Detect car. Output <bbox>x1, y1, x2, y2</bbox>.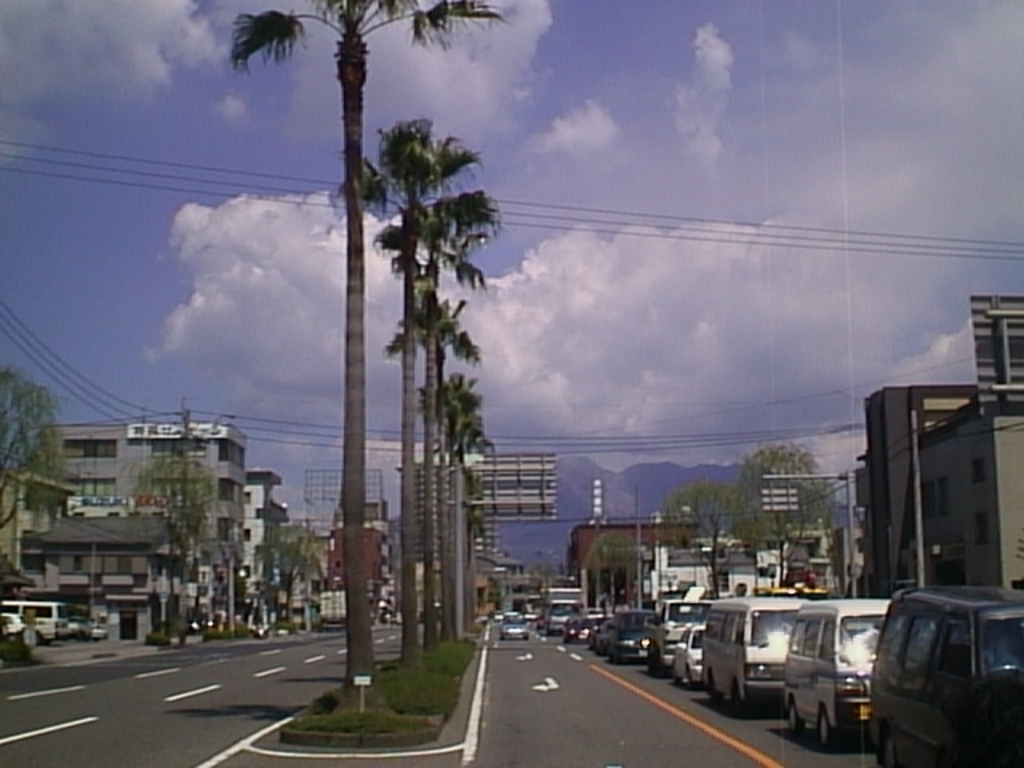
<bbox>64, 614, 86, 635</bbox>.
